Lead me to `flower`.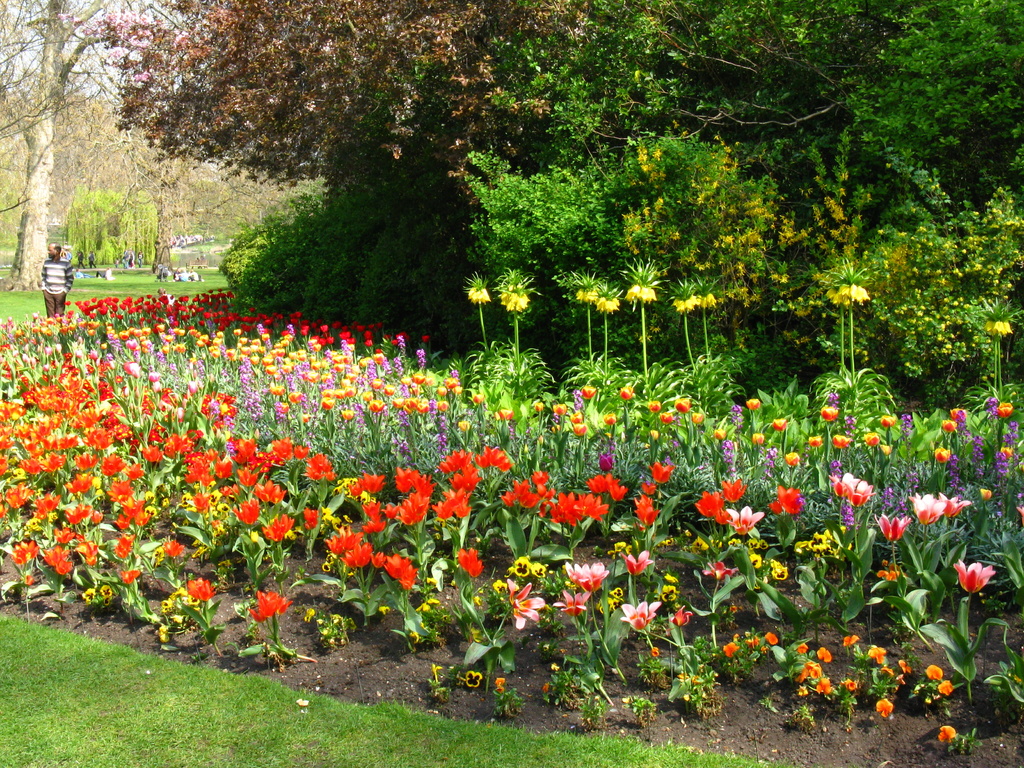
Lead to [591,285,623,316].
